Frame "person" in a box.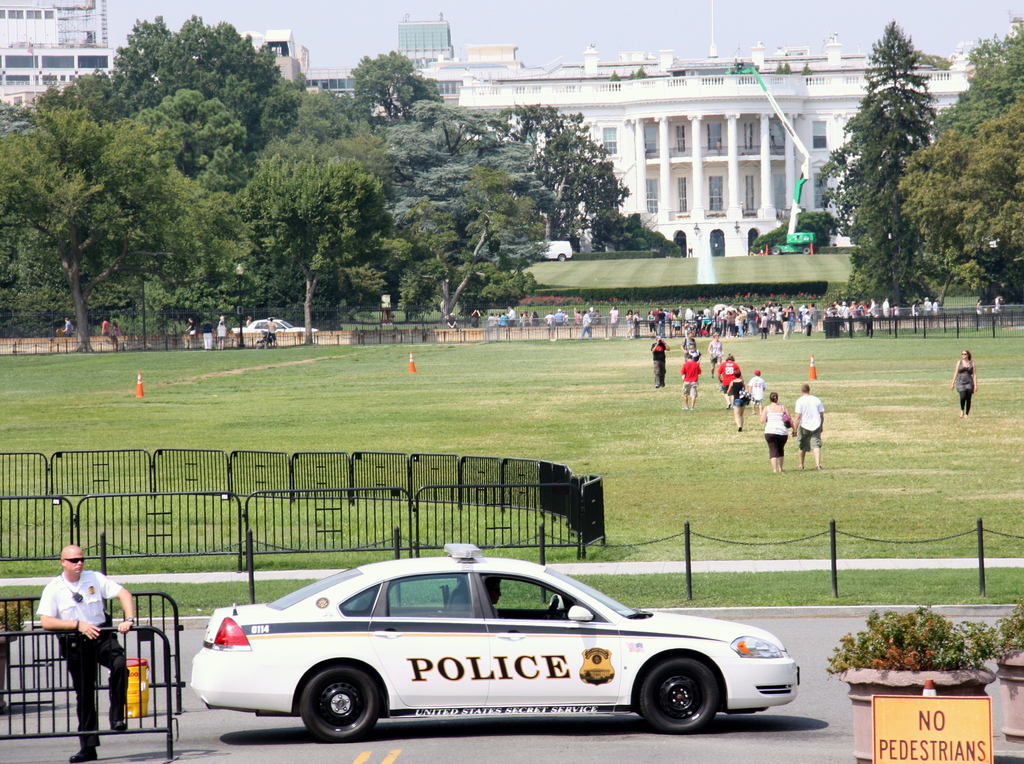
<region>723, 379, 751, 430</region>.
